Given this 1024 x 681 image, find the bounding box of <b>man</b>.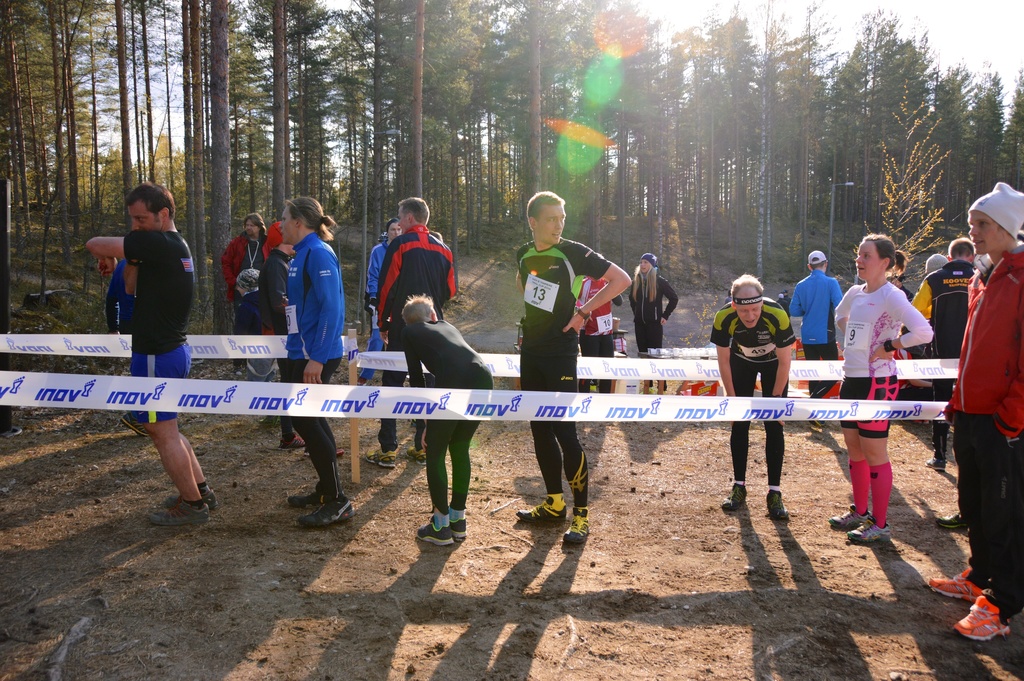
rect(365, 197, 456, 467).
